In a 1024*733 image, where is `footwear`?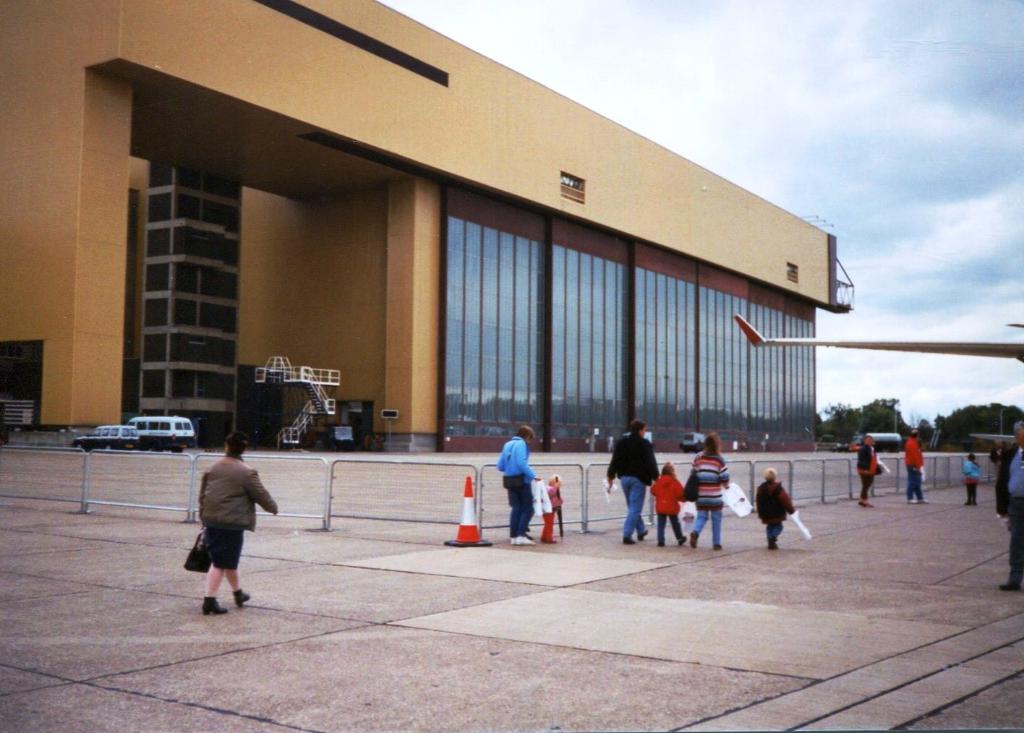
[973, 500, 979, 507].
